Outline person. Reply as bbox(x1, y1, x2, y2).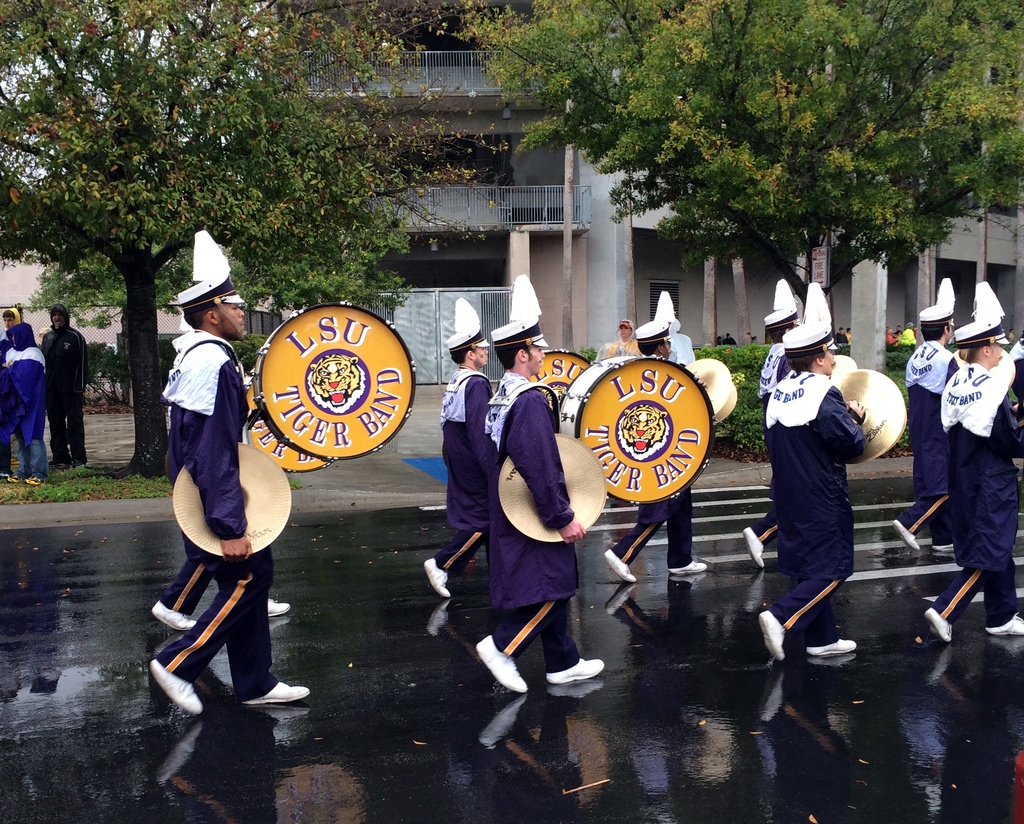
bbox(423, 295, 493, 602).
